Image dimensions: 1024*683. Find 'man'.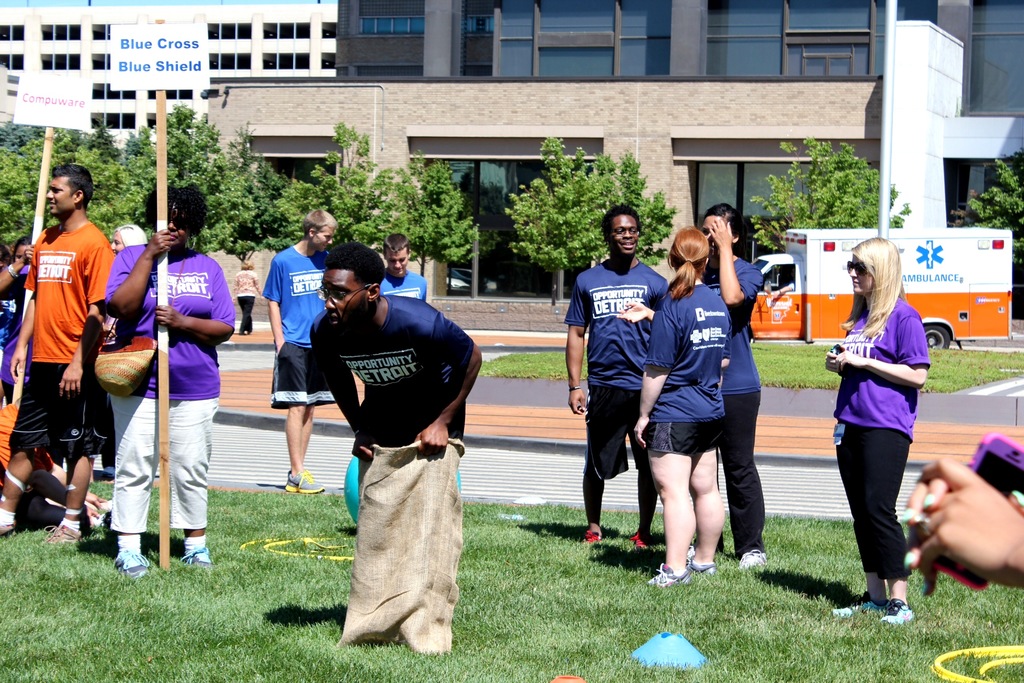
(x1=314, y1=243, x2=469, y2=675).
